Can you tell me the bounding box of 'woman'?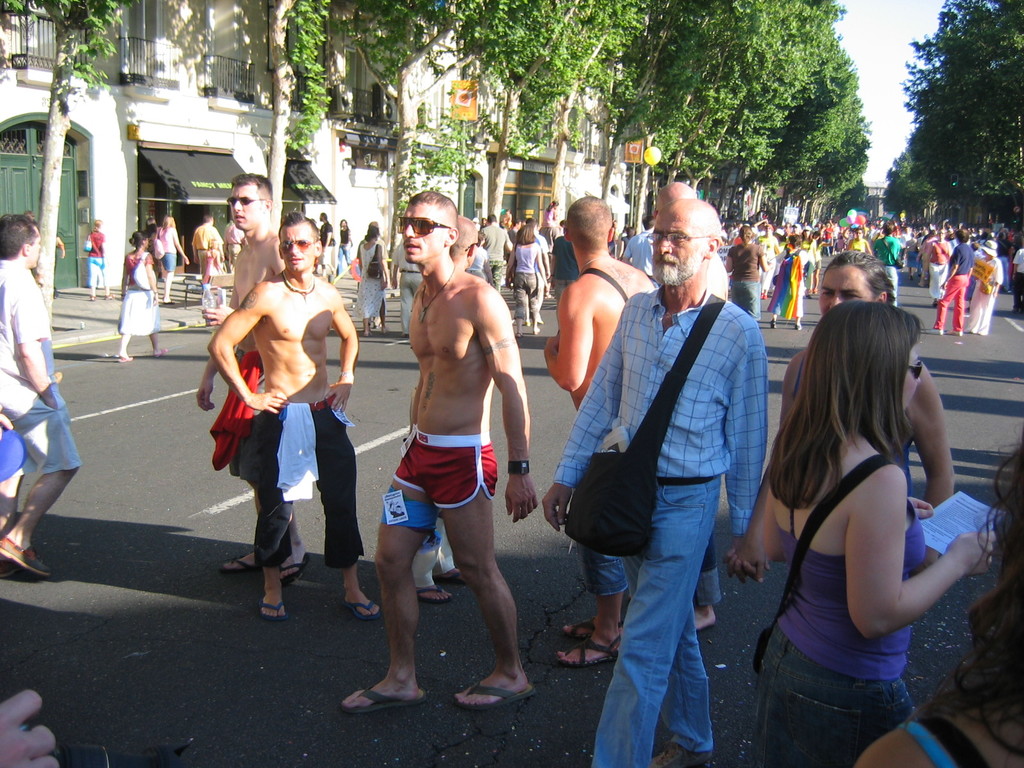
90 217 113 301.
